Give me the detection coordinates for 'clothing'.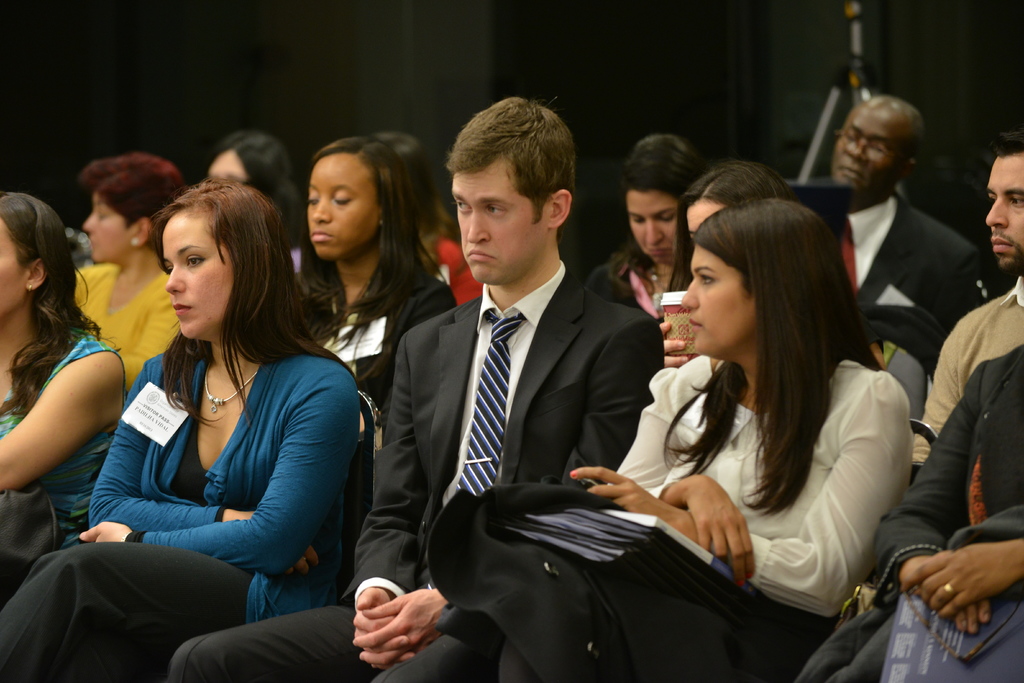
[left=165, top=600, right=522, bottom=682].
